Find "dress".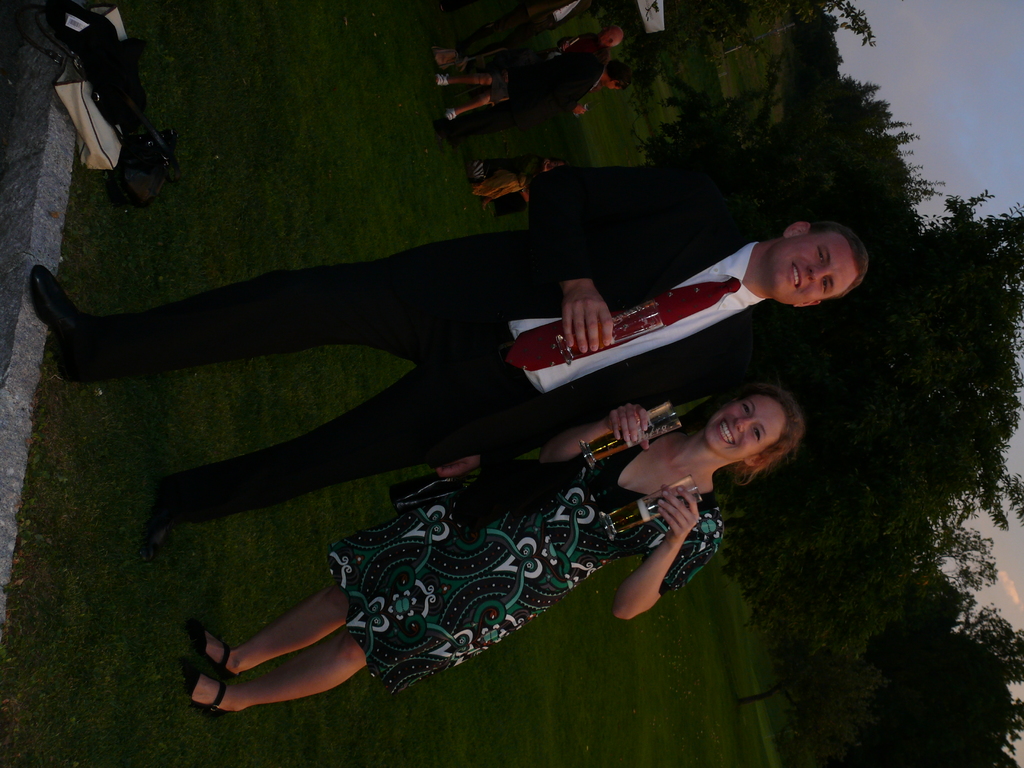
left=325, top=413, right=724, bottom=694.
